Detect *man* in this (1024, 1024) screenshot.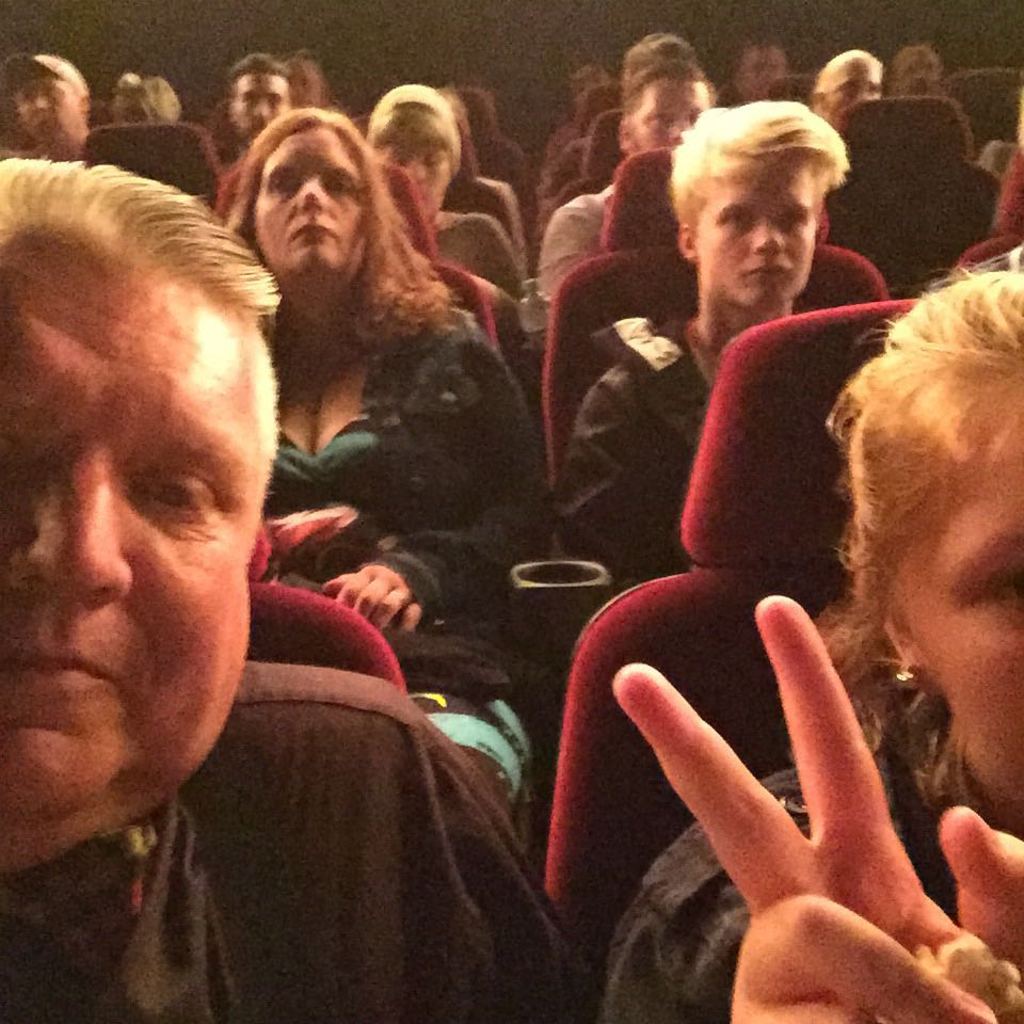
Detection: {"x1": 0, "y1": 192, "x2": 532, "y2": 1017}.
